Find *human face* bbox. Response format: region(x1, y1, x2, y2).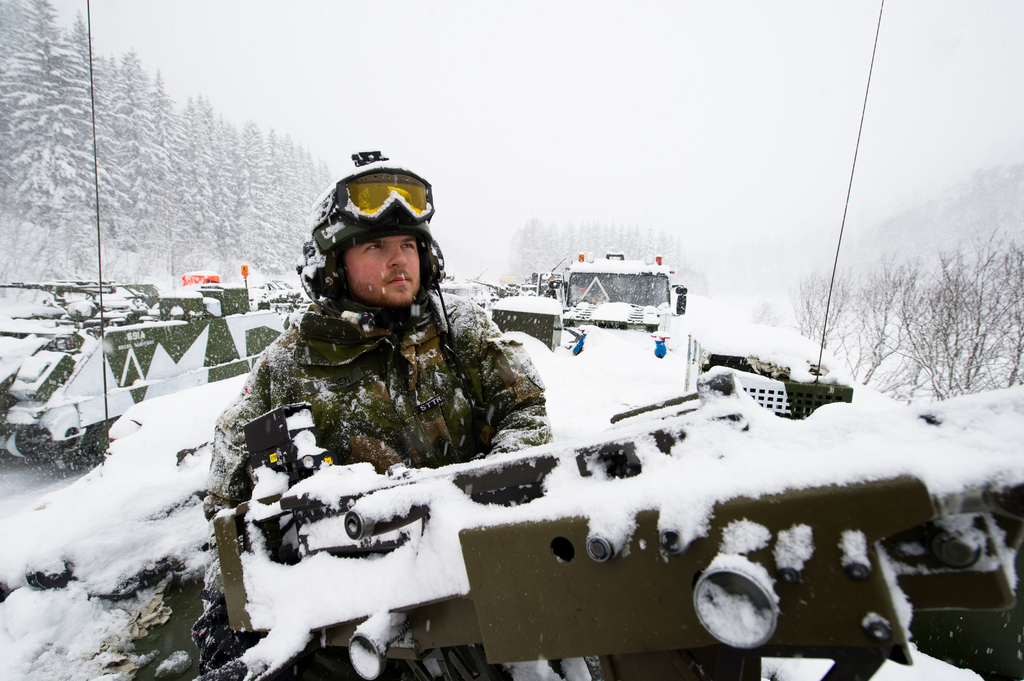
region(346, 238, 420, 303).
